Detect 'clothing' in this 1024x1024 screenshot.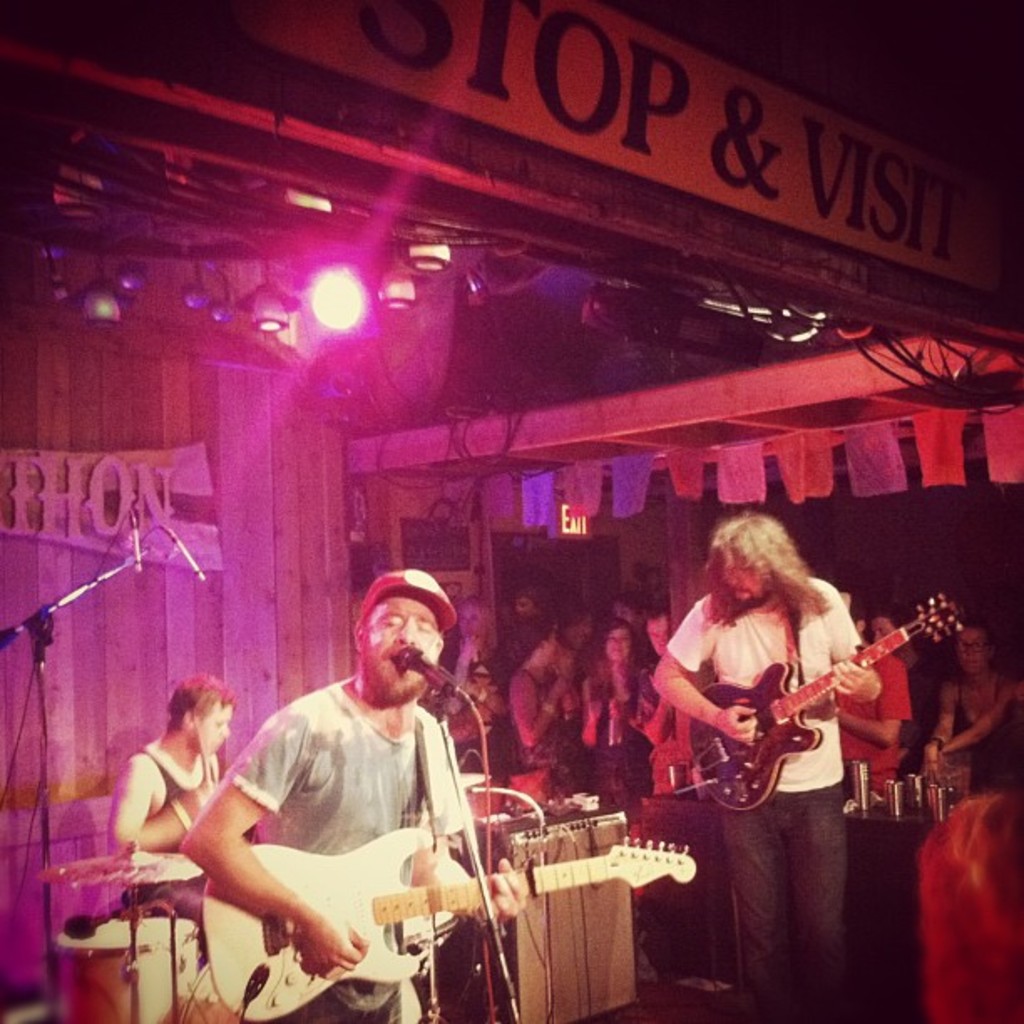
Detection: Rect(122, 880, 202, 964).
